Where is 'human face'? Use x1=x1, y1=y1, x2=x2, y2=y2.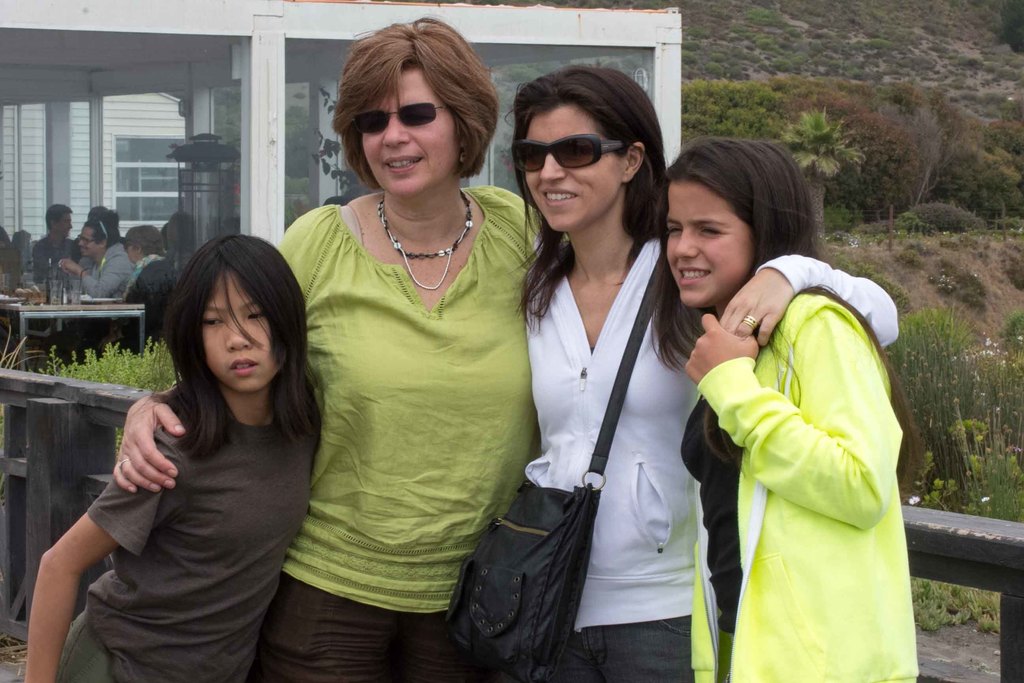
x1=60, y1=210, x2=71, y2=233.
